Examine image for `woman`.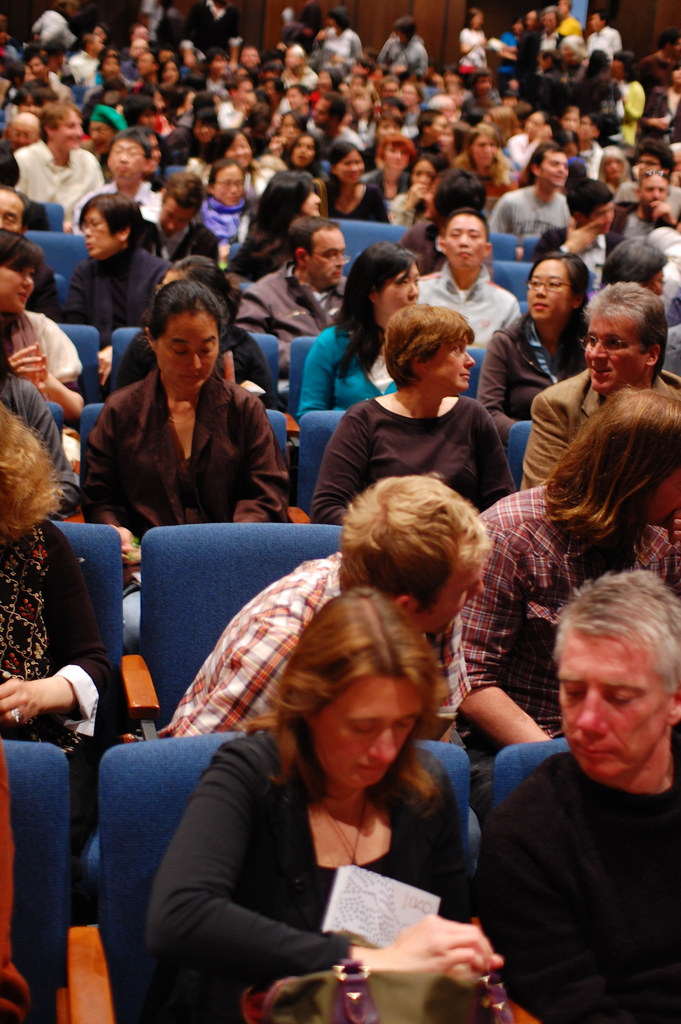
Examination result: (left=300, top=241, right=419, bottom=406).
